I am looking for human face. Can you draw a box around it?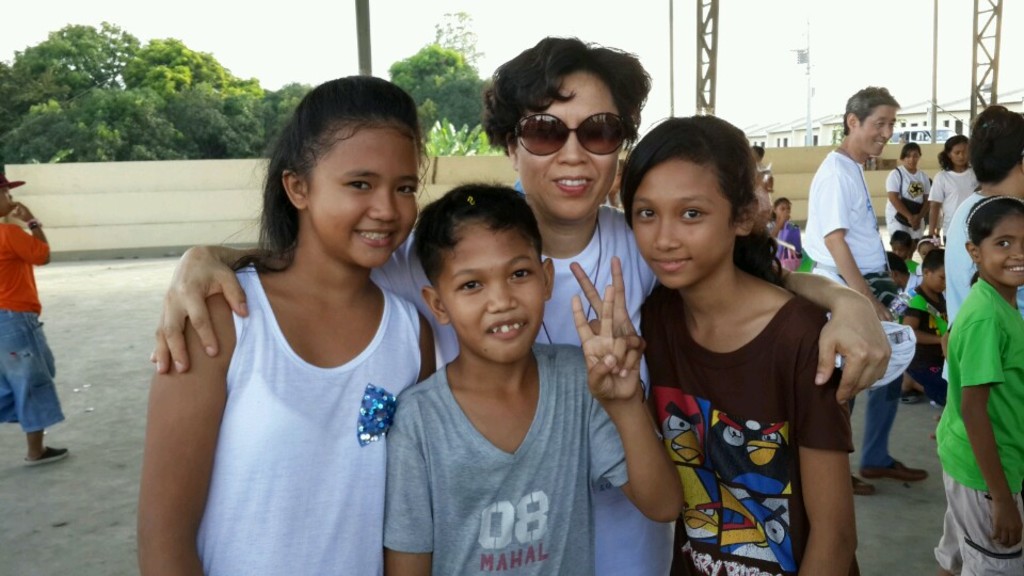
Sure, the bounding box is [x1=631, y1=165, x2=734, y2=290].
